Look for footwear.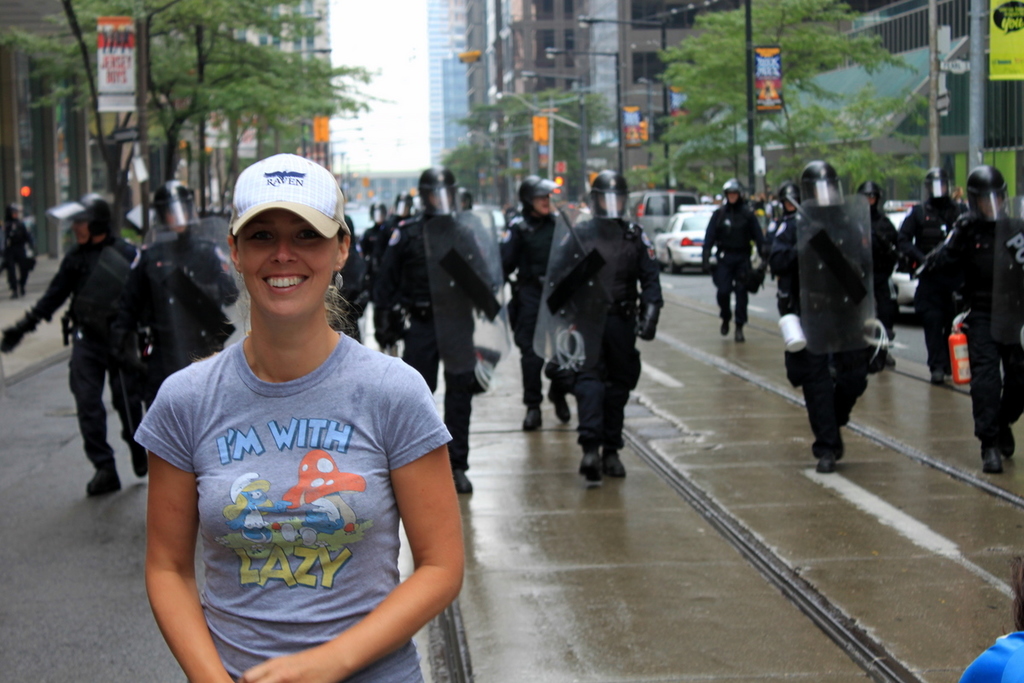
Found: {"x1": 975, "y1": 437, "x2": 1009, "y2": 476}.
